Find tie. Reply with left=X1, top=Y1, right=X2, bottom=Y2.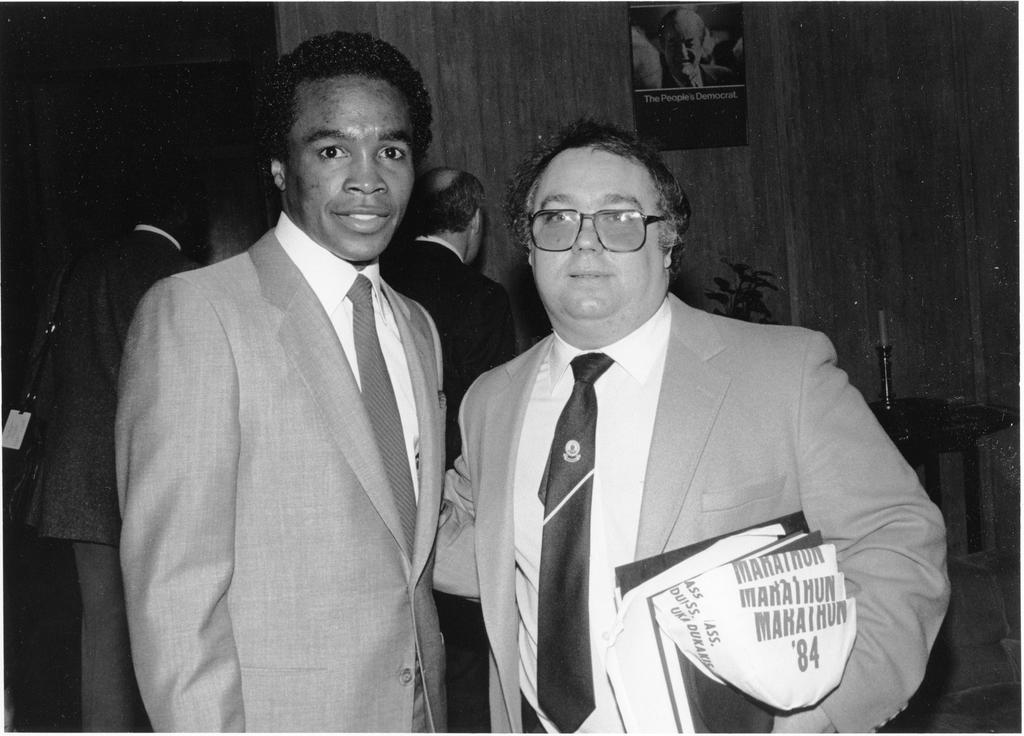
left=341, top=273, right=417, bottom=554.
